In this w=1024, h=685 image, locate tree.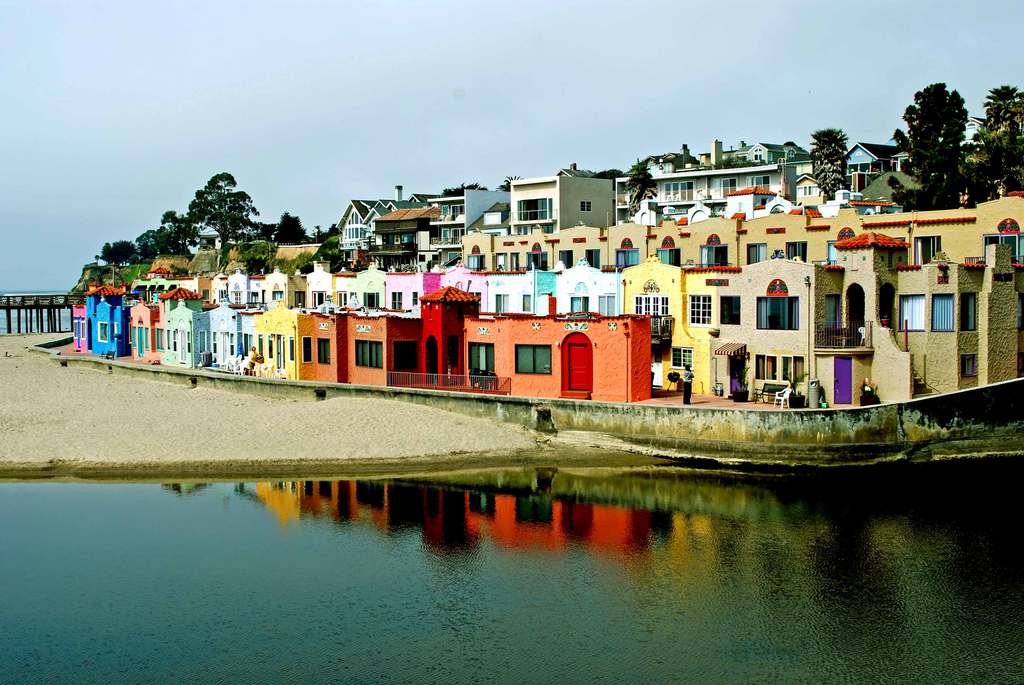
Bounding box: bbox=(239, 238, 278, 277).
